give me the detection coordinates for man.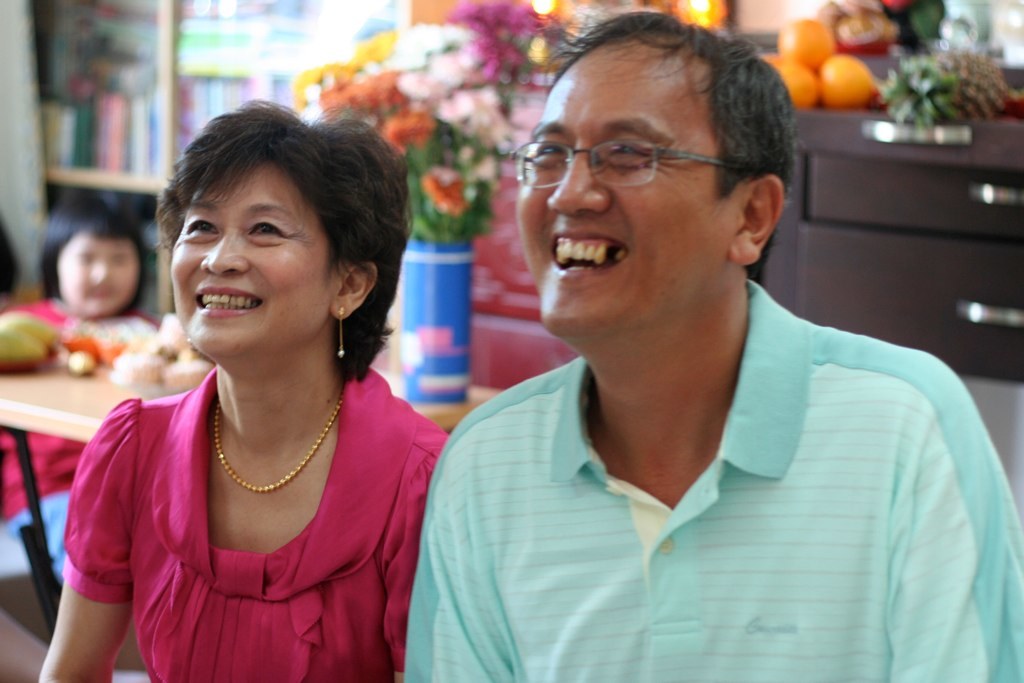
left=381, top=19, right=992, bottom=669.
